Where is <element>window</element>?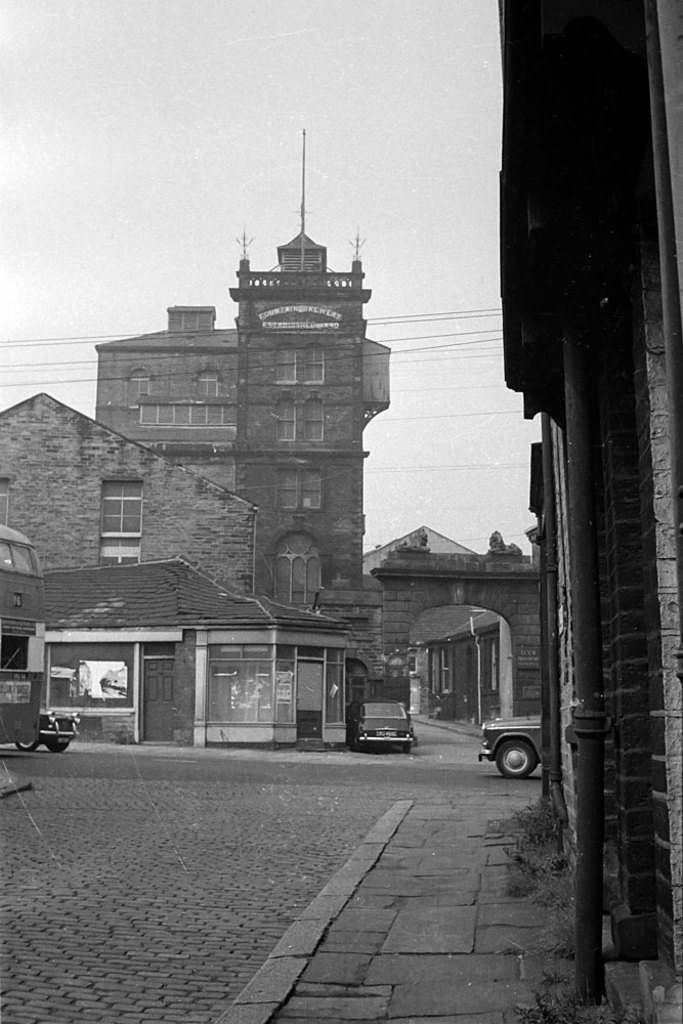
276,529,325,609.
